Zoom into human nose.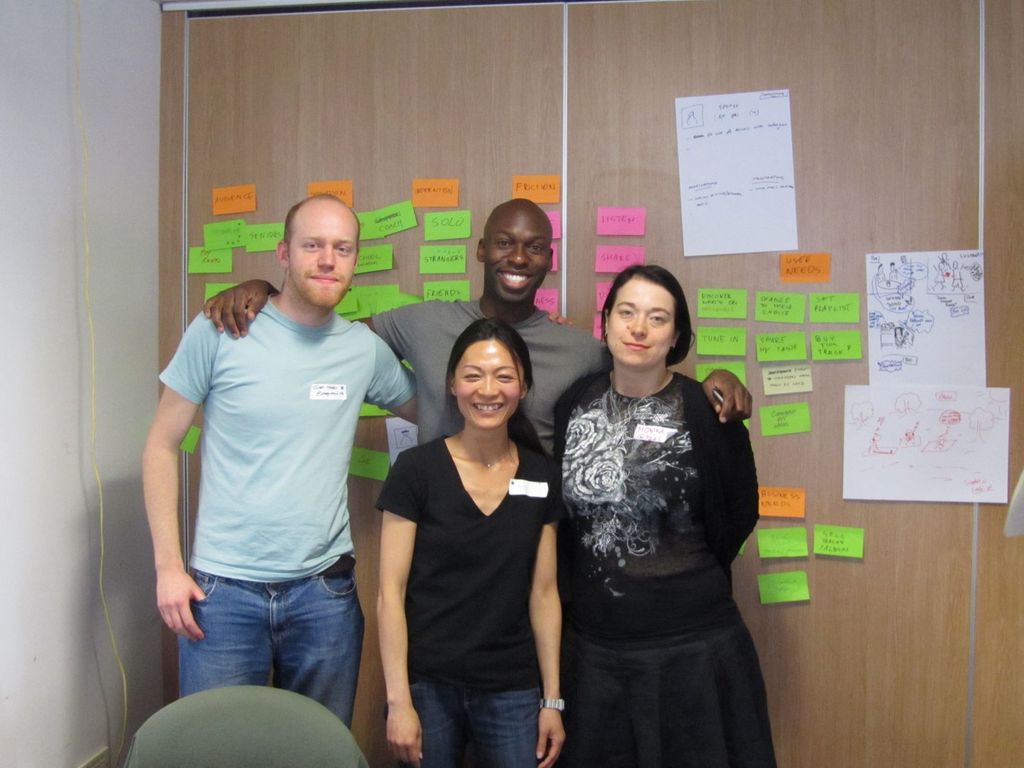
Zoom target: region(474, 376, 500, 401).
